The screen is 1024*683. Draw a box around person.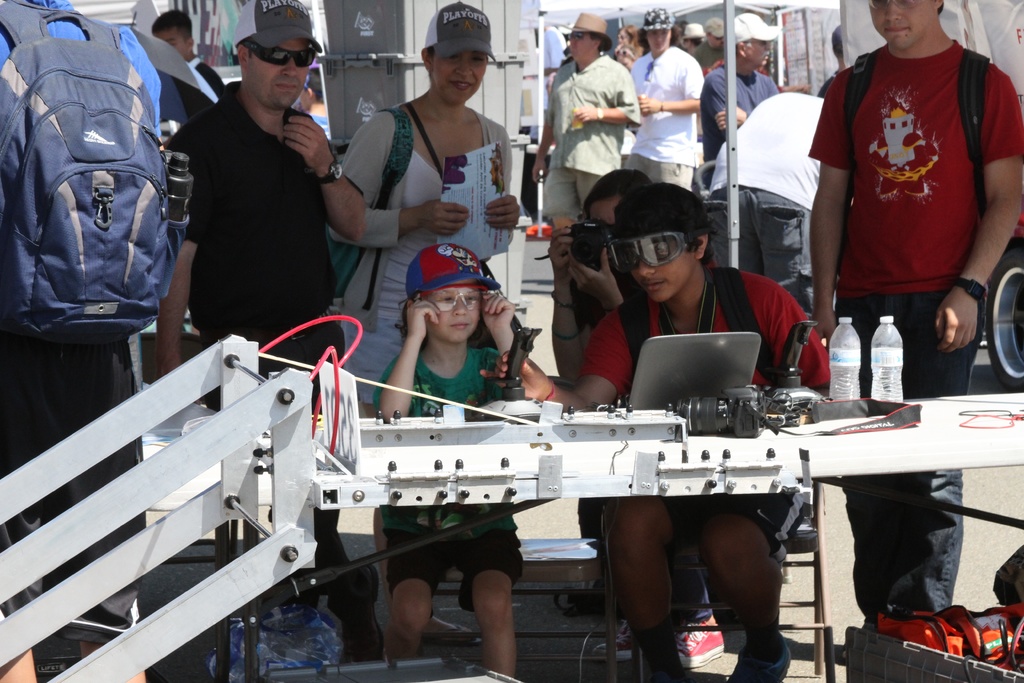
{"x1": 813, "y1": 22, "x2": 852, "y2": 101}.
